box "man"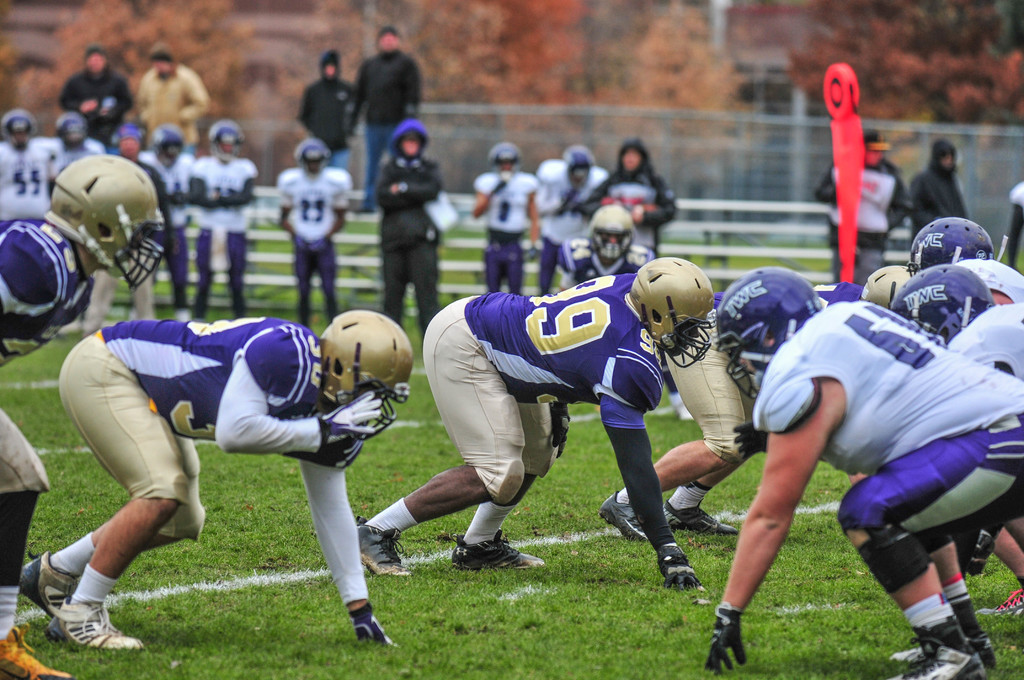
pyautogui.locateOnScreen(0, 114, 57, 234)
